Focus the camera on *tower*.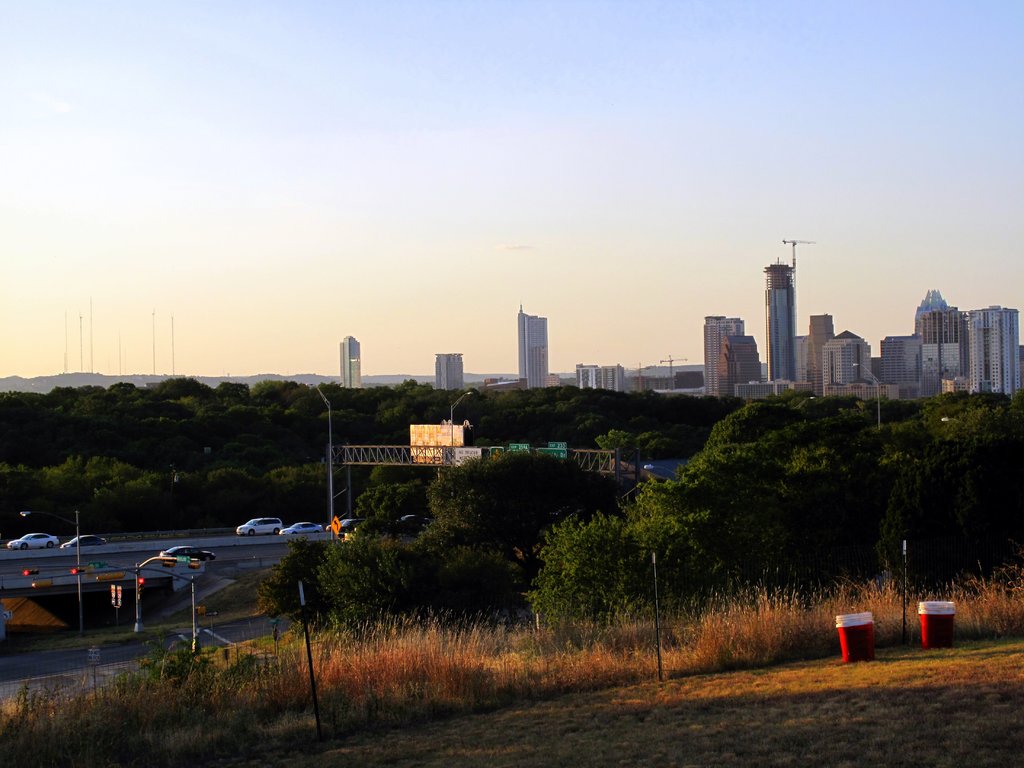
Focus region: x1=764, y1=264, x2=800, y2=397.
